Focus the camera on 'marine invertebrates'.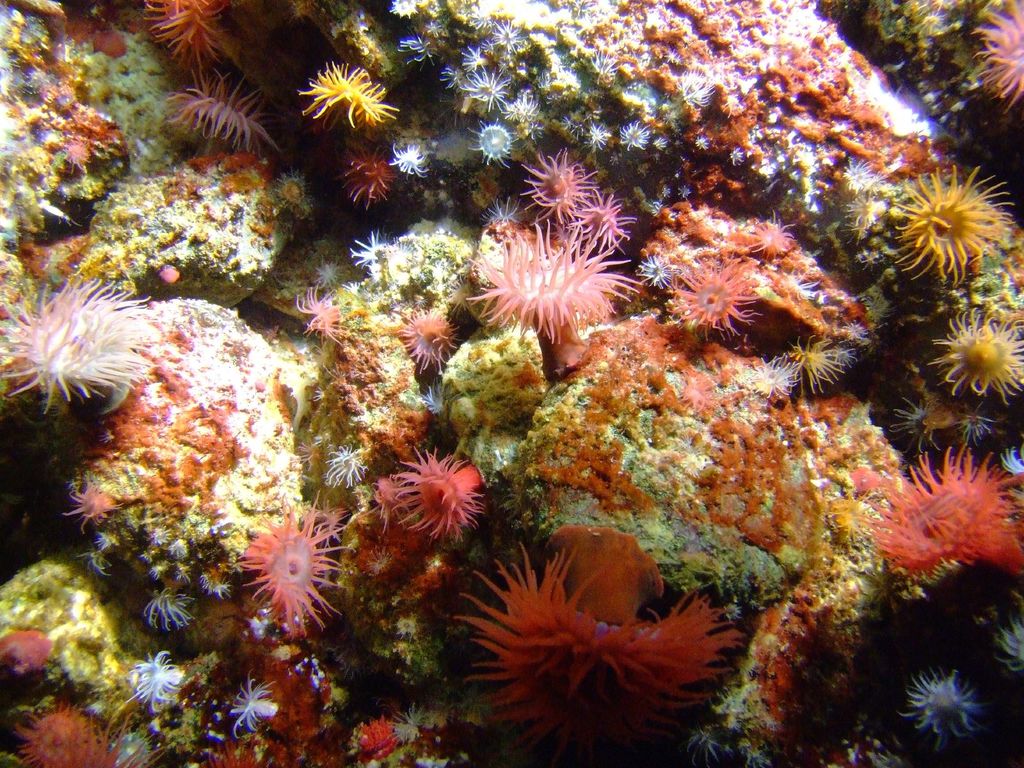
Focus region: locate(366, 440, 489, 532).
